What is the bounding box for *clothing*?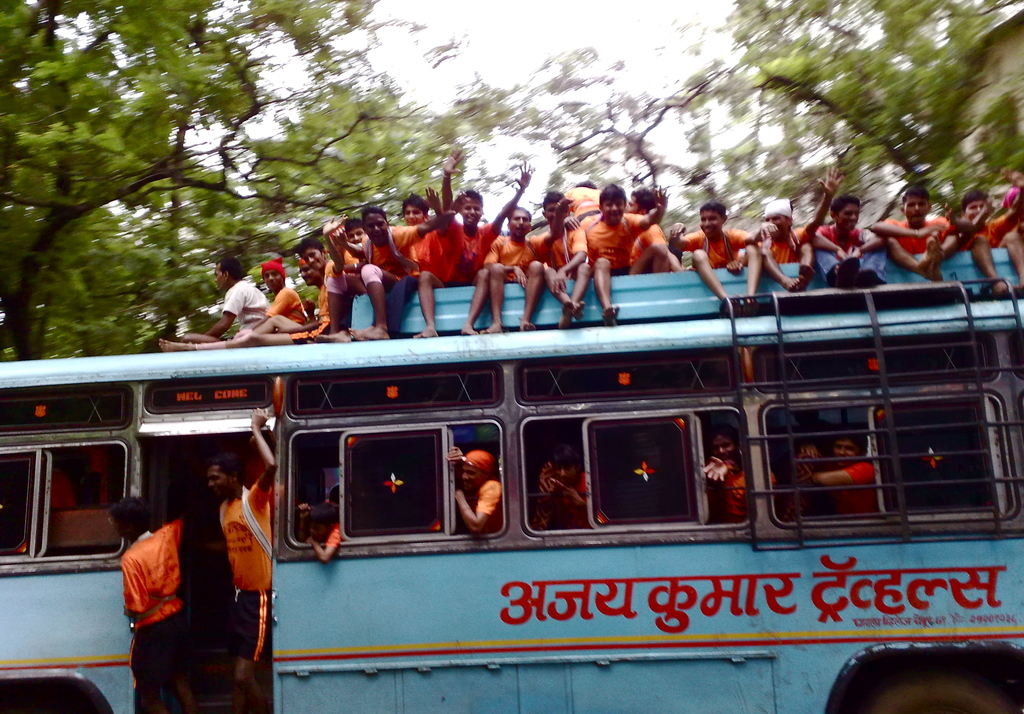
(292,254,348,338).
